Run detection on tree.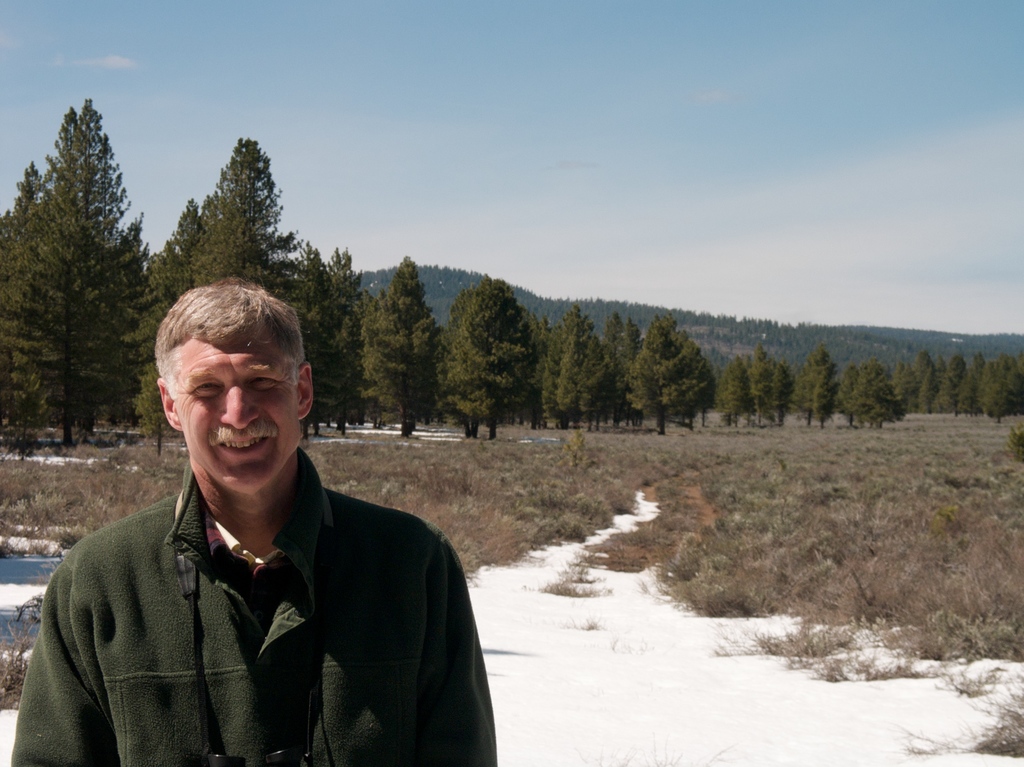
Result: box(490, 298, 571, 432).
